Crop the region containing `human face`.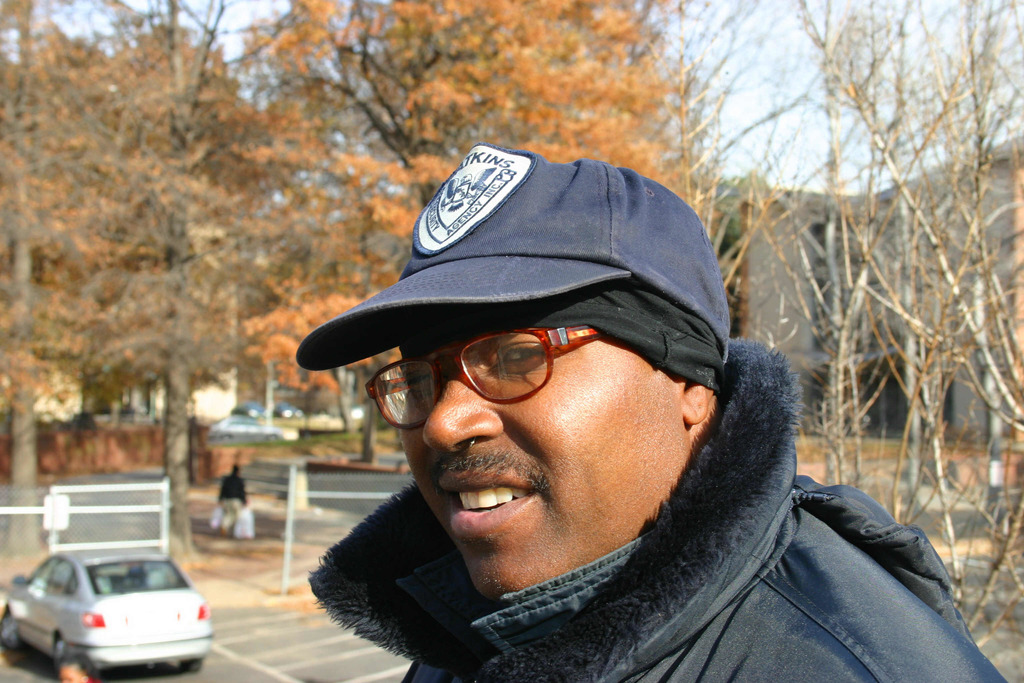
Crop region: 400:309:685:596.
